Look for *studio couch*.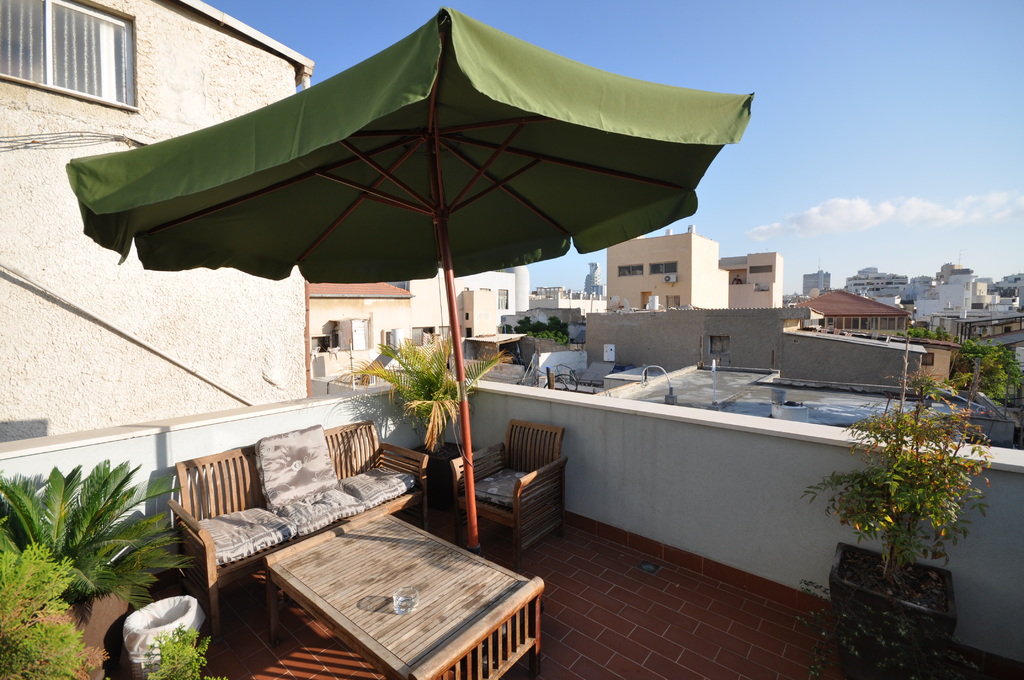
Found: box(446, 418, 565, 563).
